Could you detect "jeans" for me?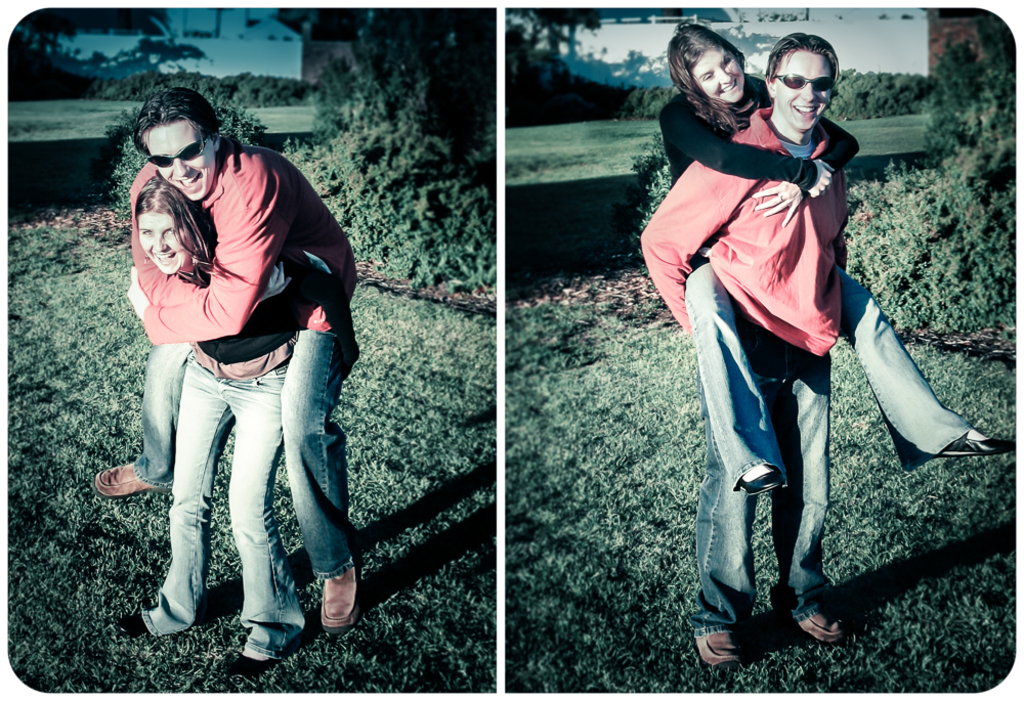
Detection result: 132 356 305 649.
